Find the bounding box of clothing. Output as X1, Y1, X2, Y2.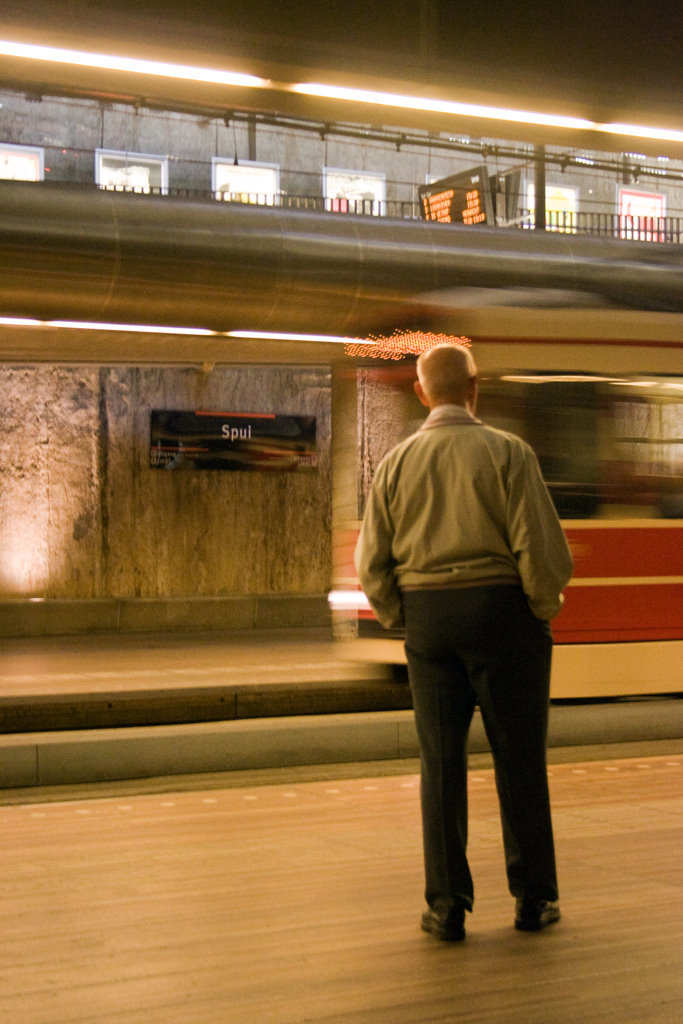
355, 331, 575, 857.
